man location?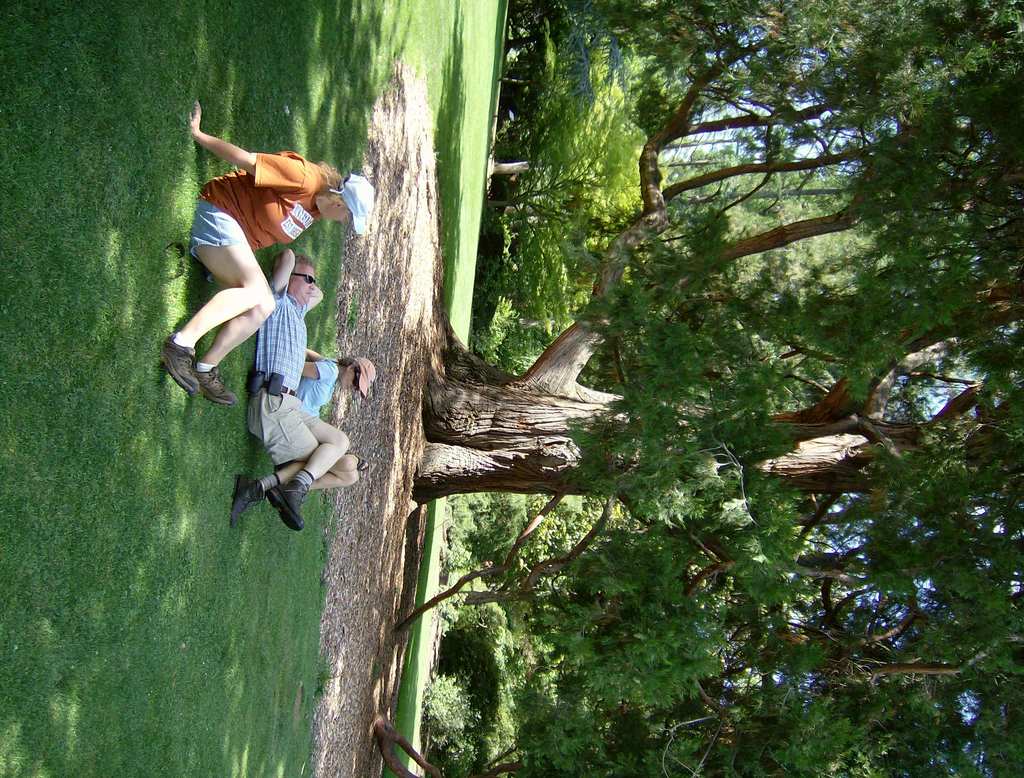
(x1=234, y1=245, x2=350, y2=530)
